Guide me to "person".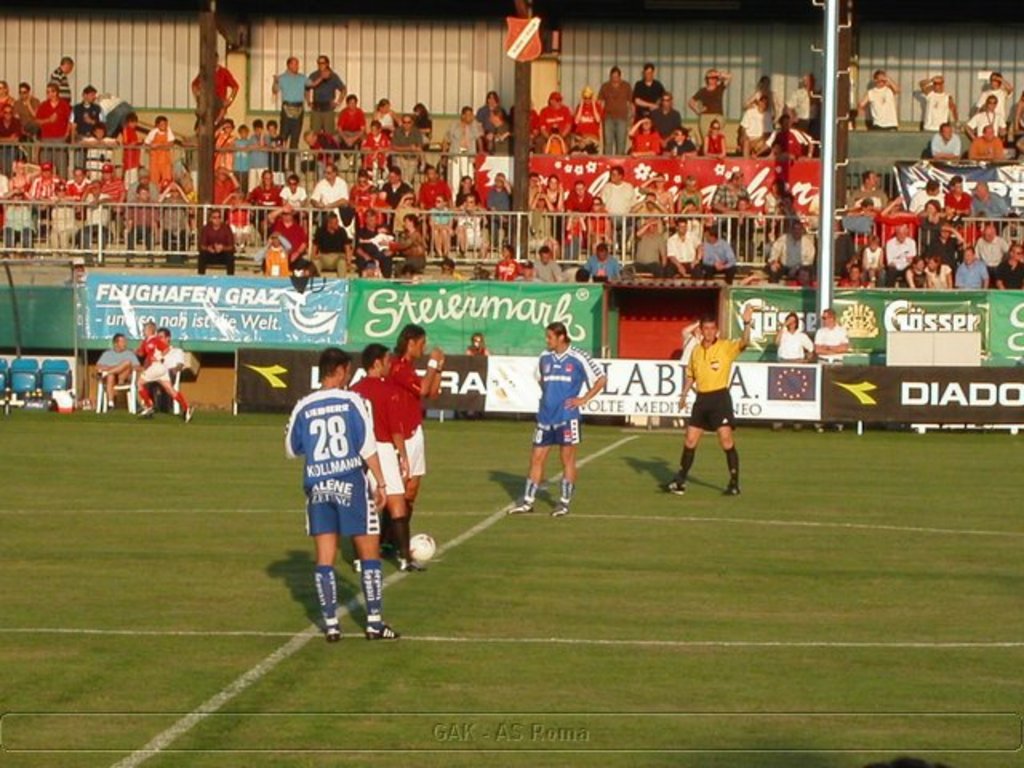
Guidance: {"x1": 133, "y1": 322, "x2": 190, "y2": 419}.
